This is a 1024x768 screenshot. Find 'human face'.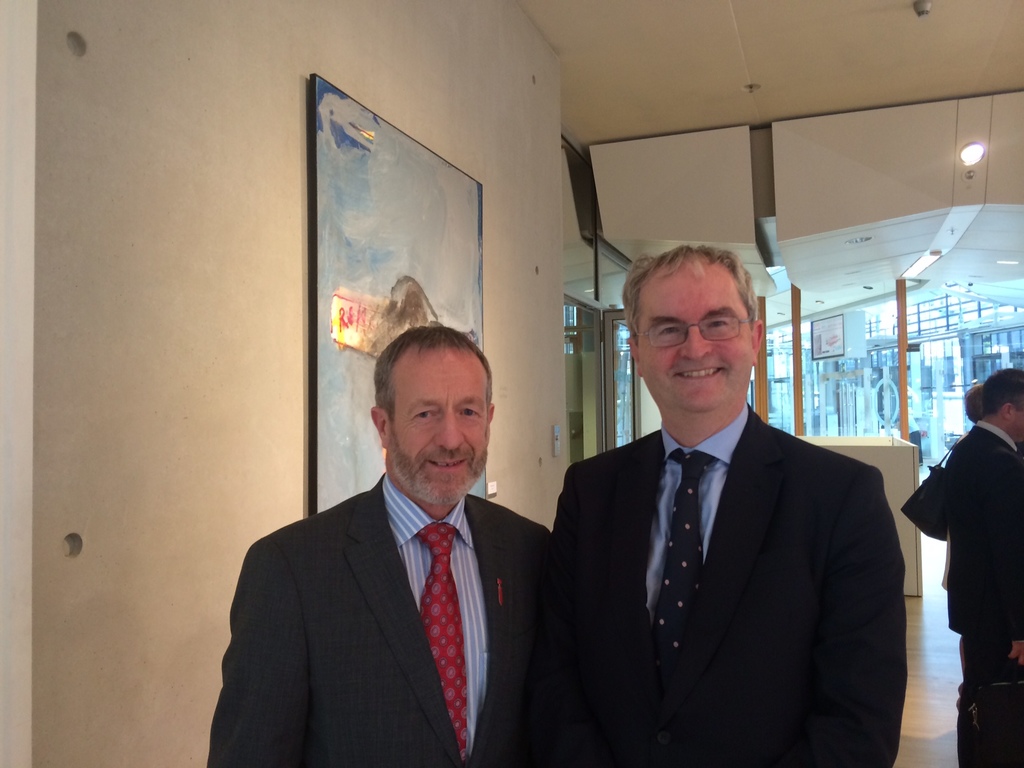
Bounding box: BBox(388, 349, 490, 506).
